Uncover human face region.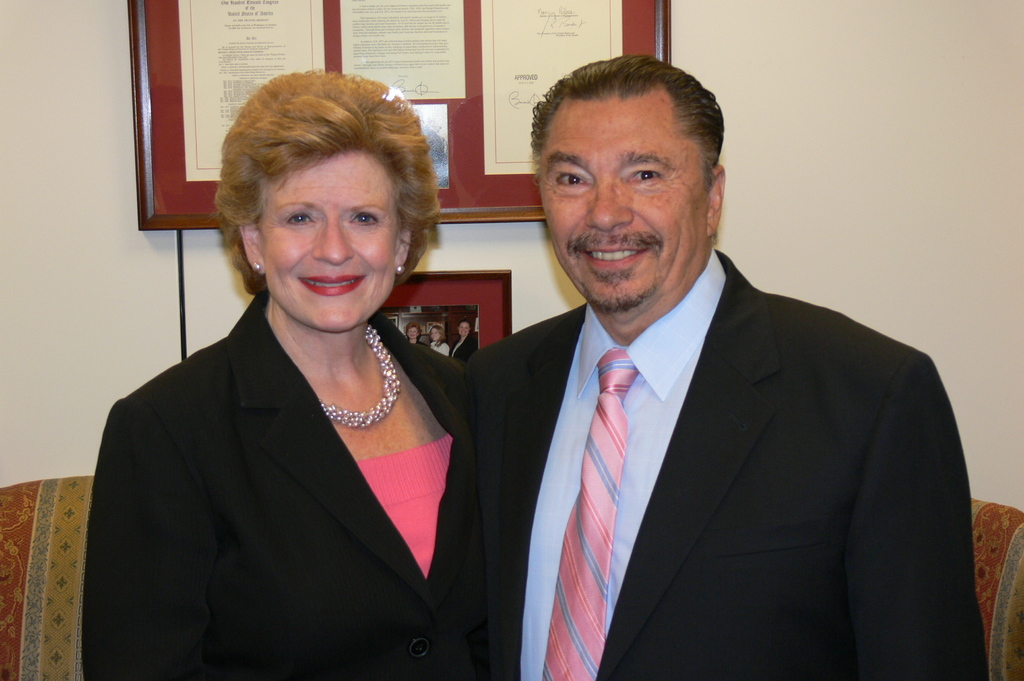
Uncovered: bbox(459, 321, 469, 337).
